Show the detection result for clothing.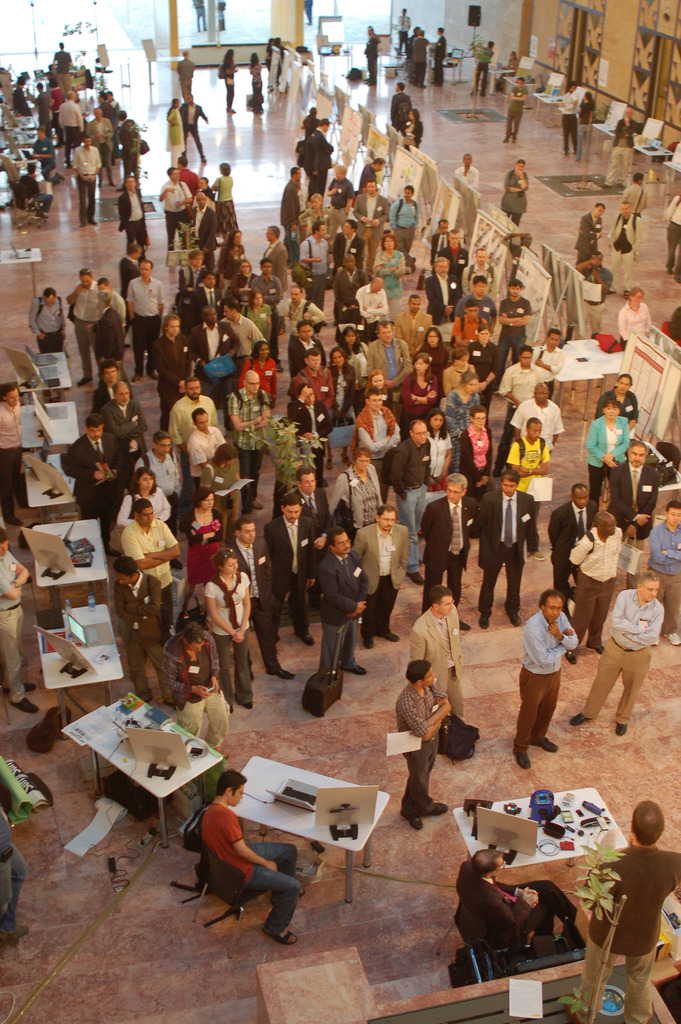
608/458/662/563.
